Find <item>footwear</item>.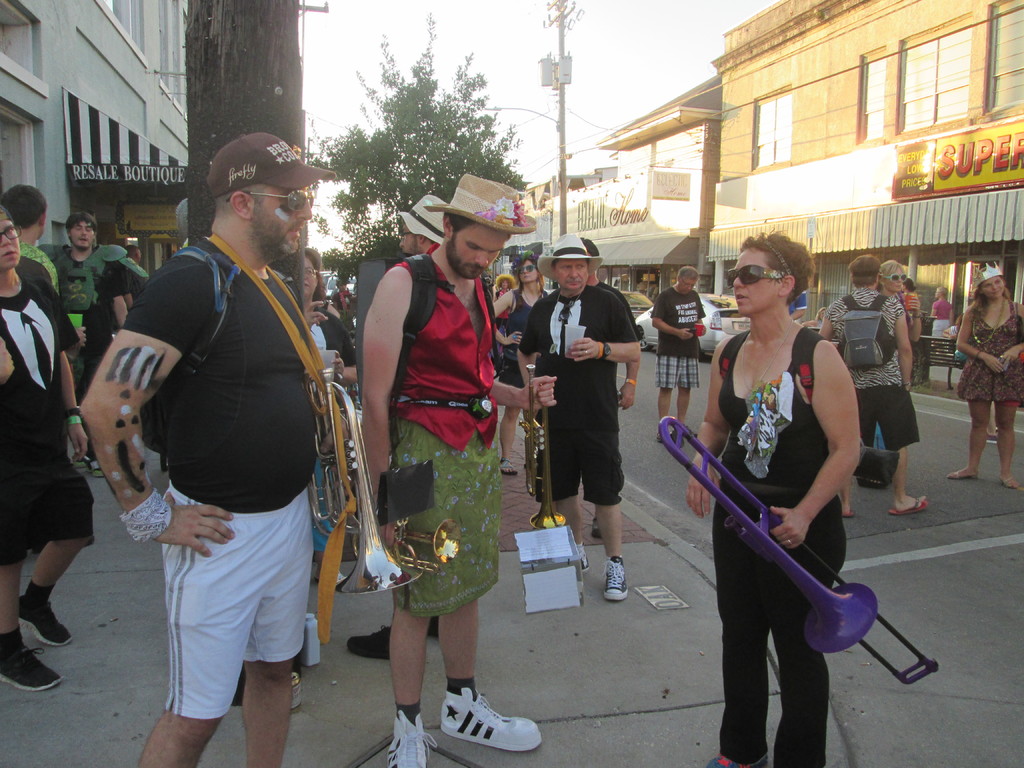
(91,455,104,479).
